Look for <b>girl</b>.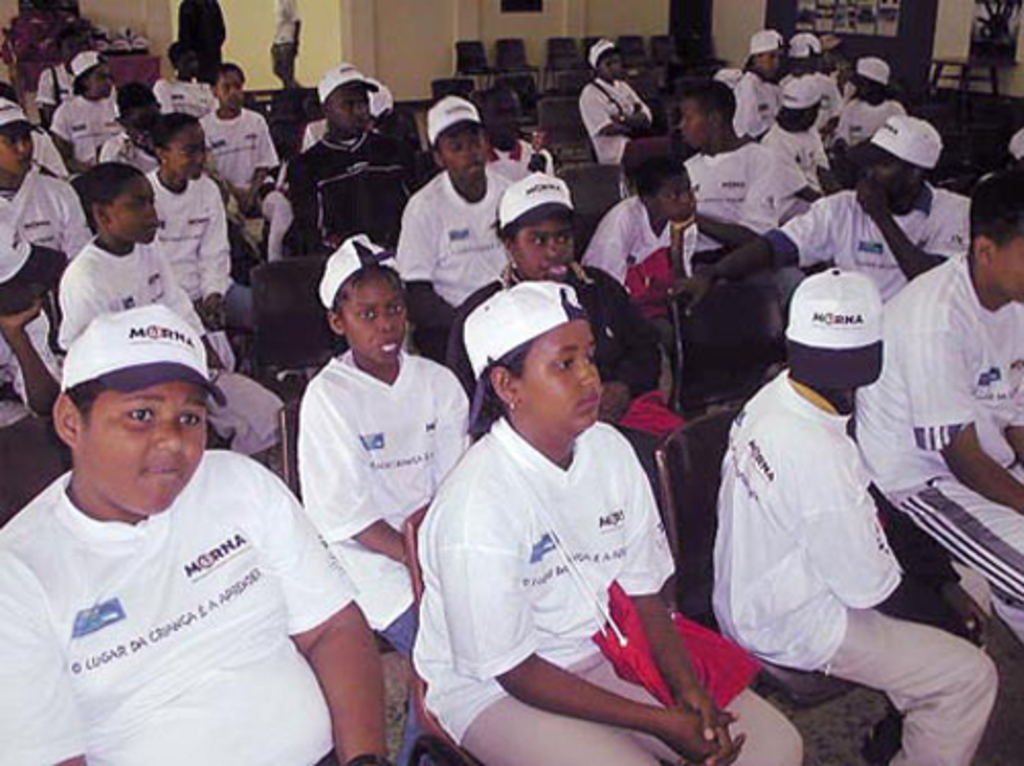
Found: (x1=418, y1=276, x2=803, y2=764).
